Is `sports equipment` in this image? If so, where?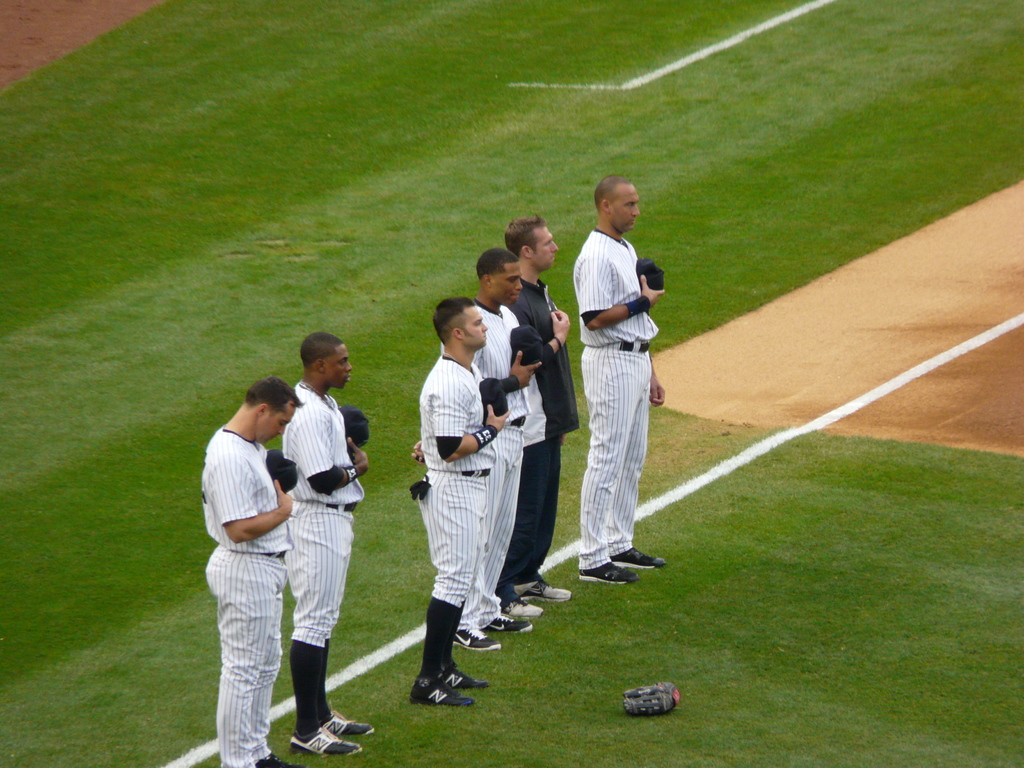
Yes, at crop(257, 752, 302, 767).
